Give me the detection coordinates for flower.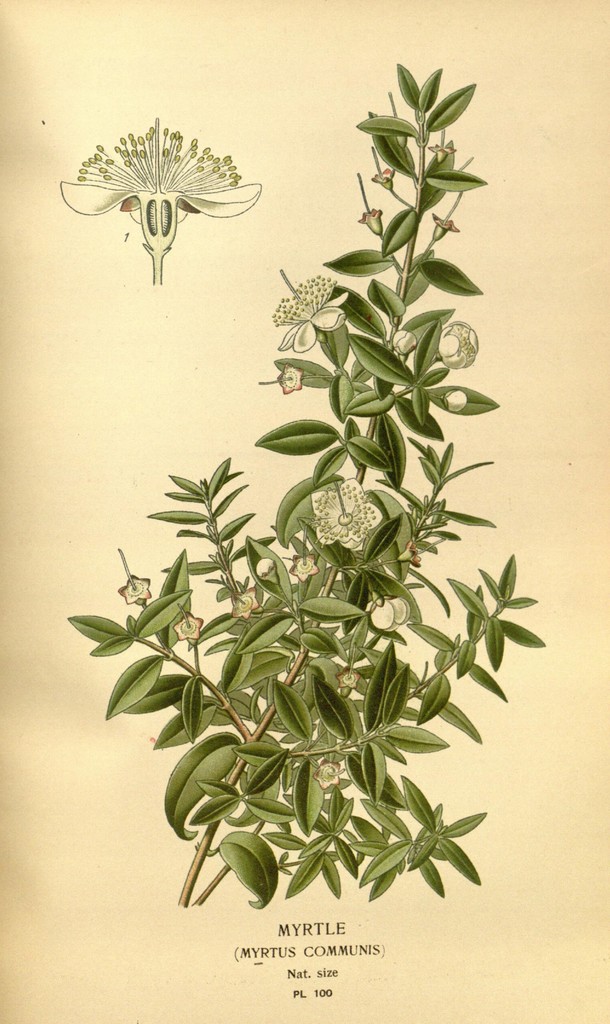
{"x1": 429, "y1": 189, "x2": 459, "y2": 242}.
